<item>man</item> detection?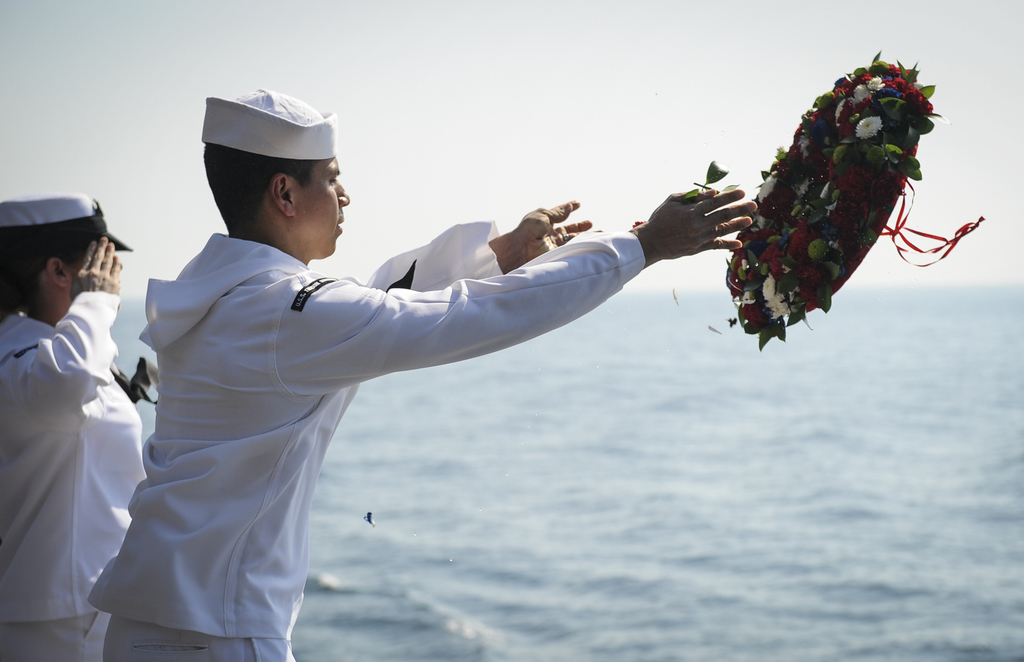
163, 148, 764, 623
